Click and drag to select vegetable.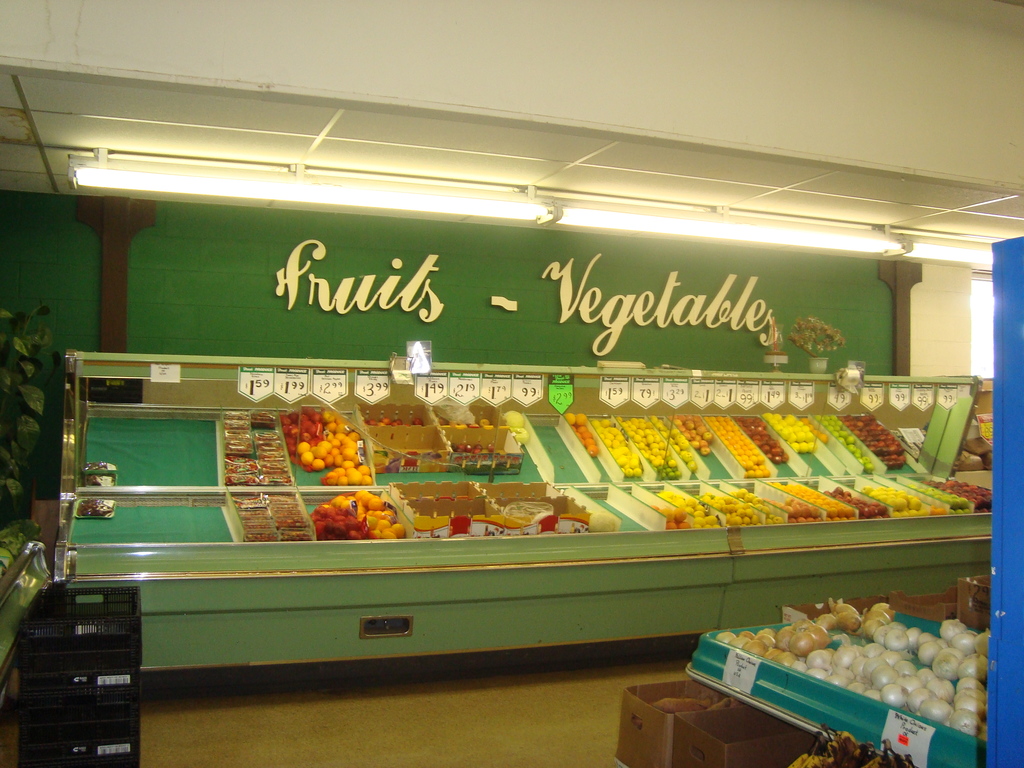
Selection: bbox=[504, 410, 522, 428].
